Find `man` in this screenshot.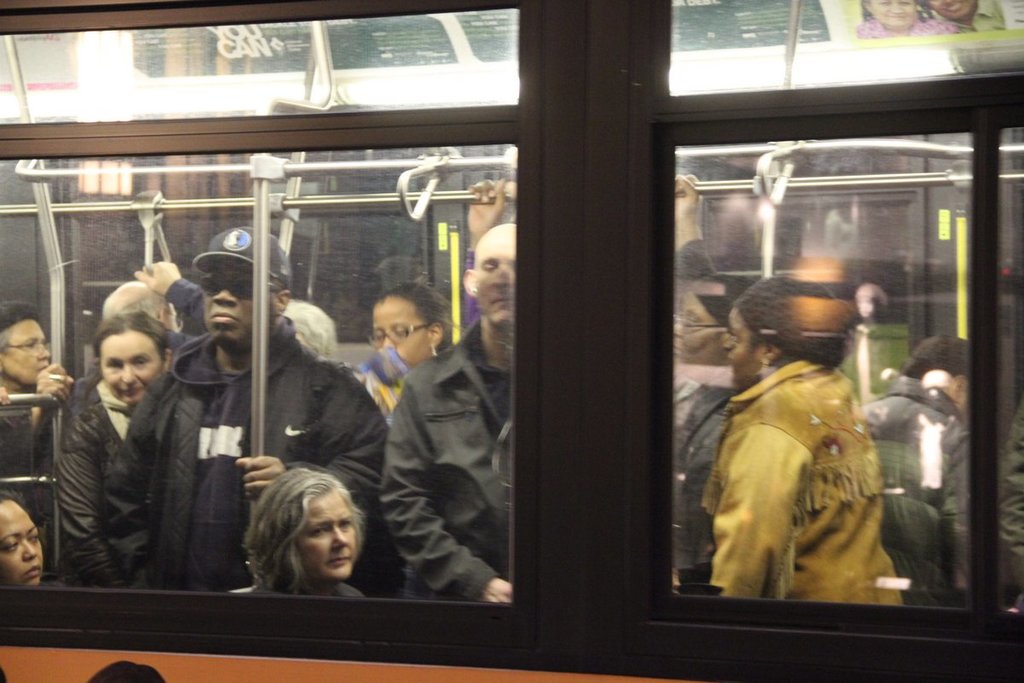
The bounding box for `man` is pyautogui.locateOnScreen(91, 215, 387, 585).
